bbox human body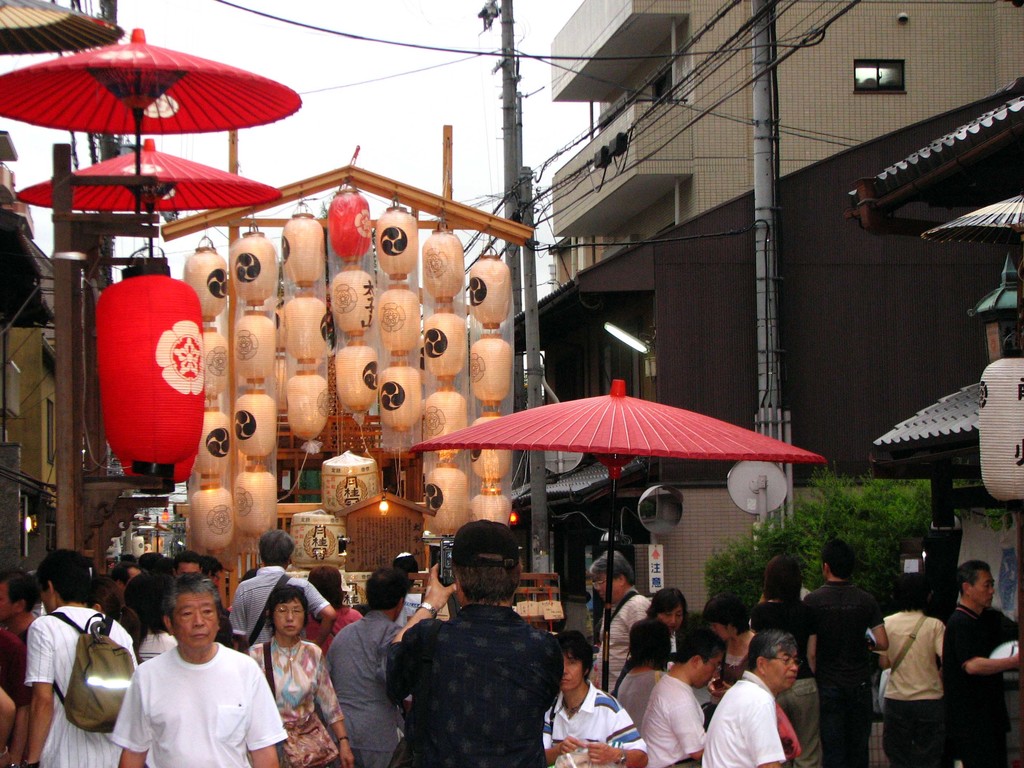
879 600 941 767
